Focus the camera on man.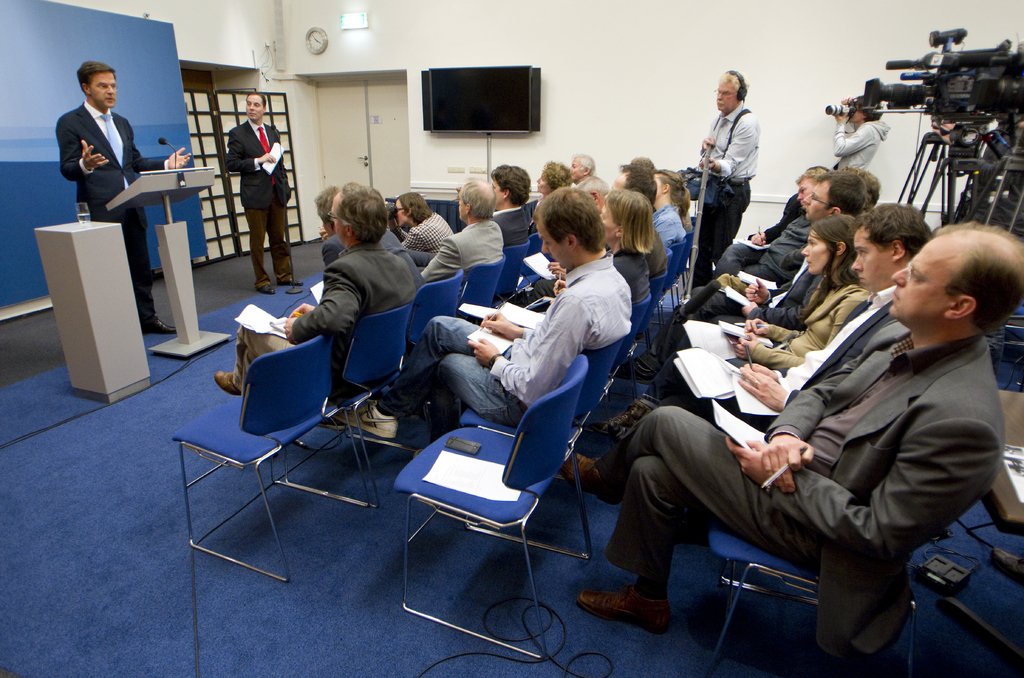
Focus region: (553, 159, 632, 207).
